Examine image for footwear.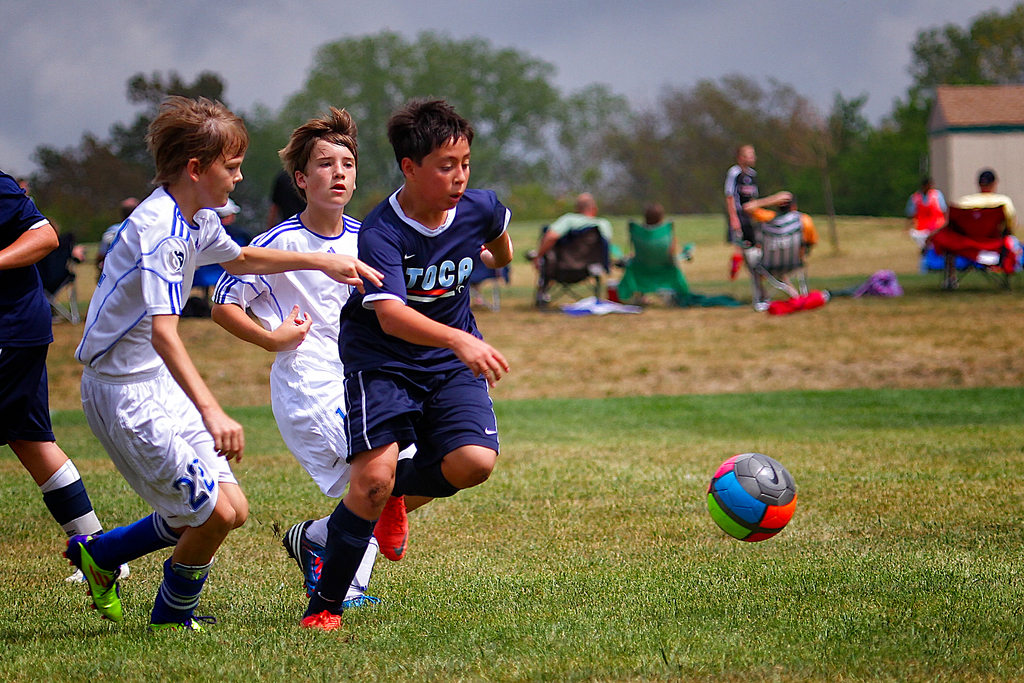
Examination result: x1=61 y1=531 x2=124 y2=623.
